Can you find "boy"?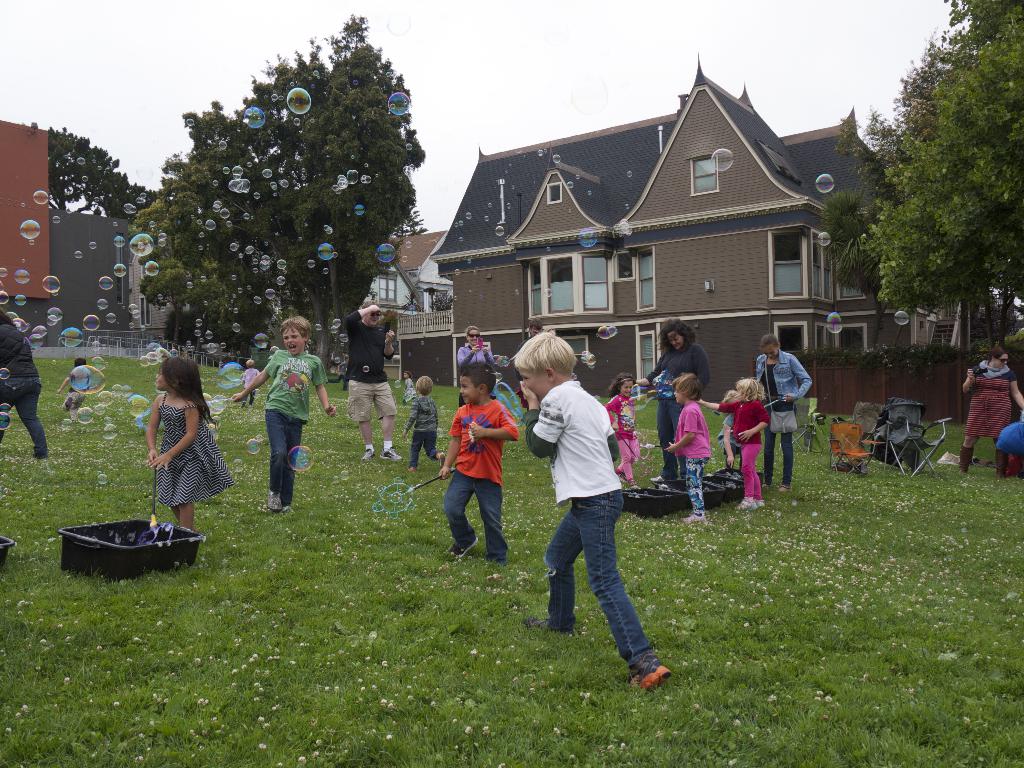
Yes, bounding box: locate(439, 361, 518, 567).
